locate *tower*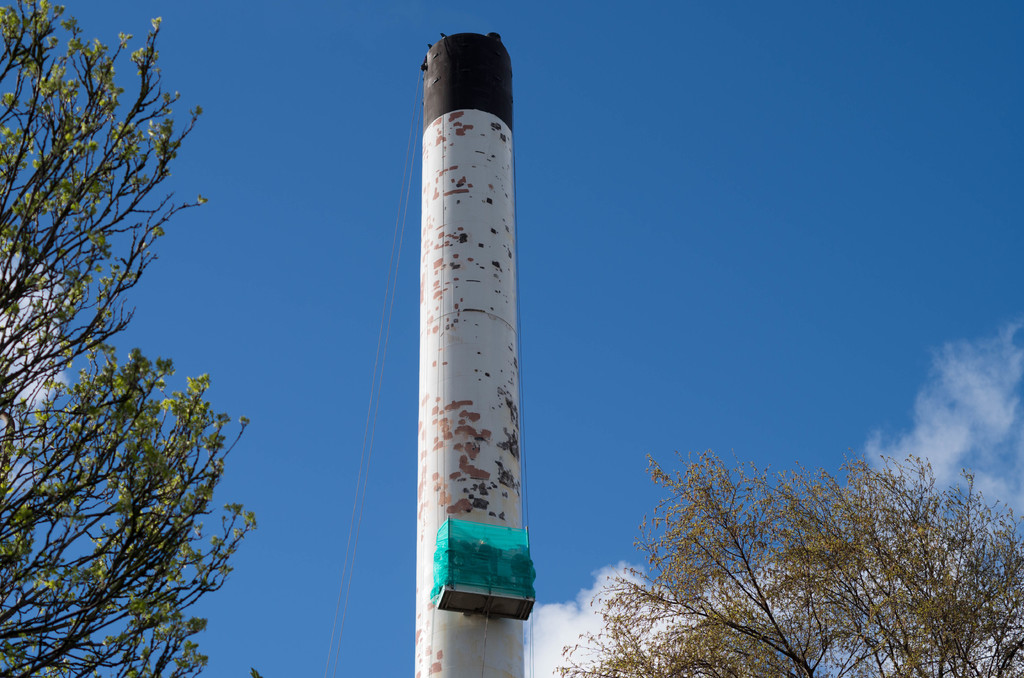
(x1=374, y1=8, x2=552, y2=636)
